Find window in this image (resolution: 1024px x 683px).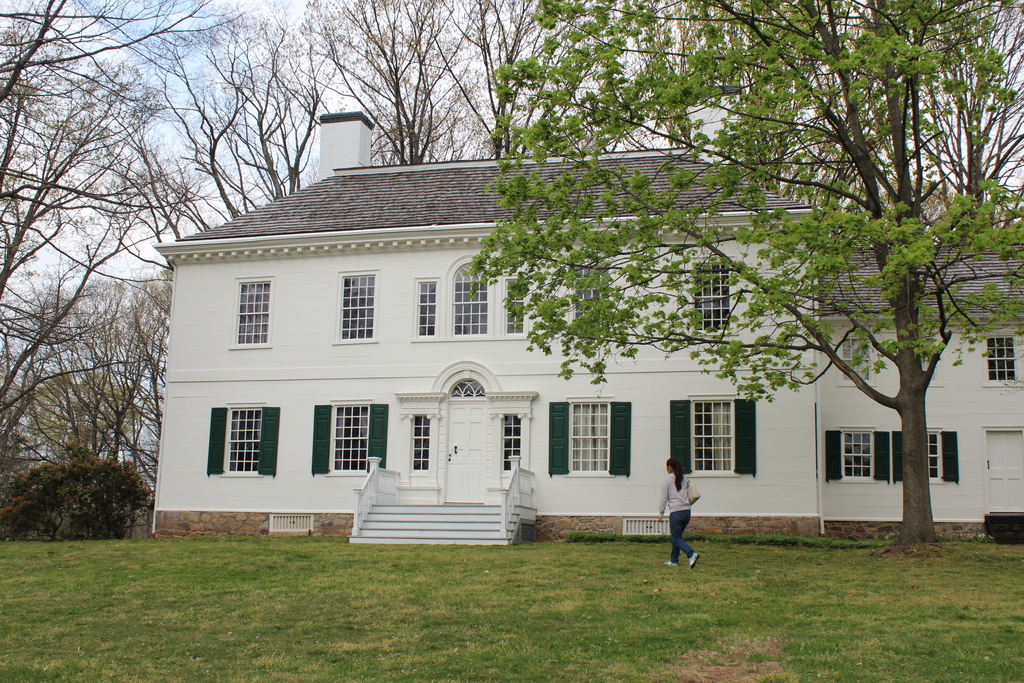
(412, 273, 438, 341).
